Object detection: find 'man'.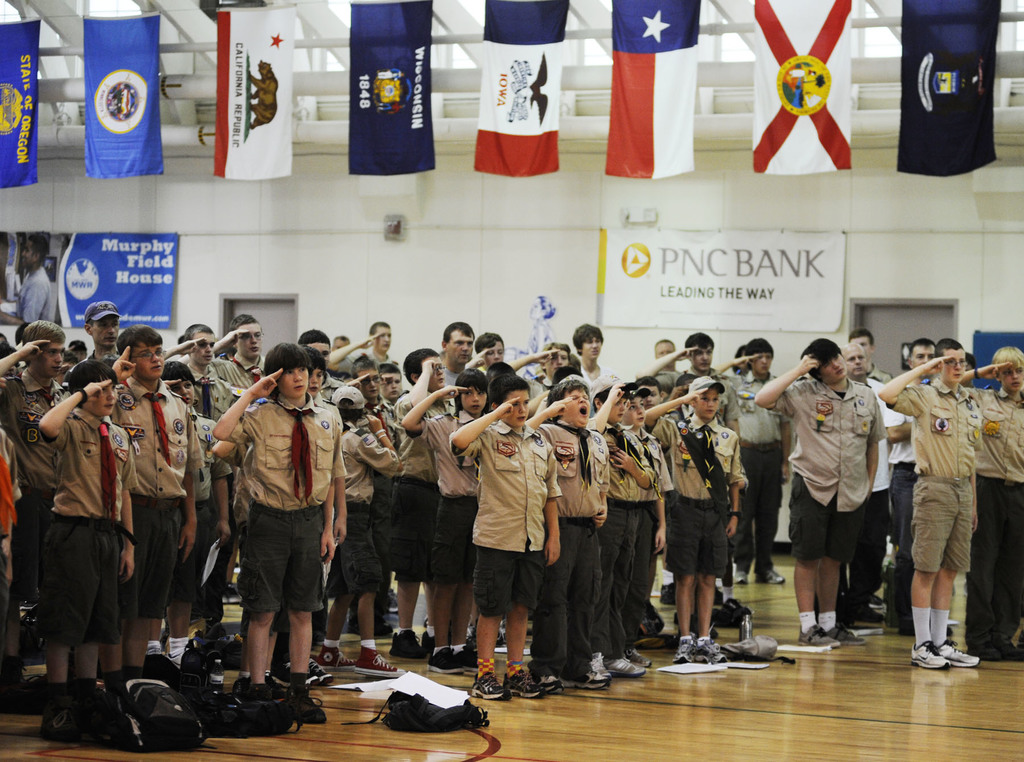
439, 323, 486, 419.
